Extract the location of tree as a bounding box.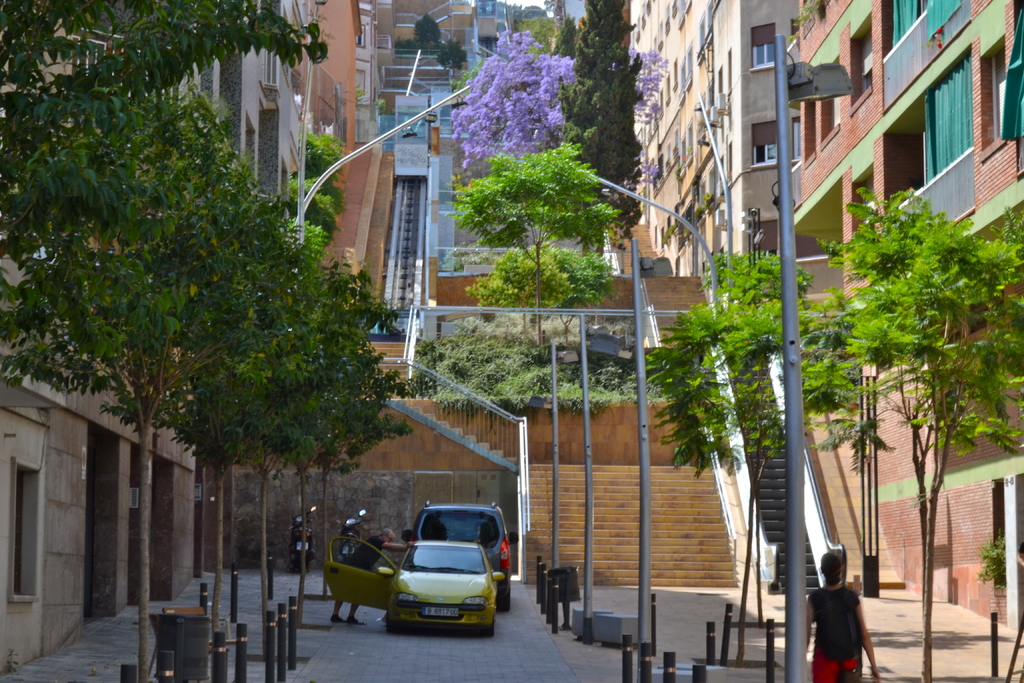
[left=641, top=248, right=868, bottom=675].
